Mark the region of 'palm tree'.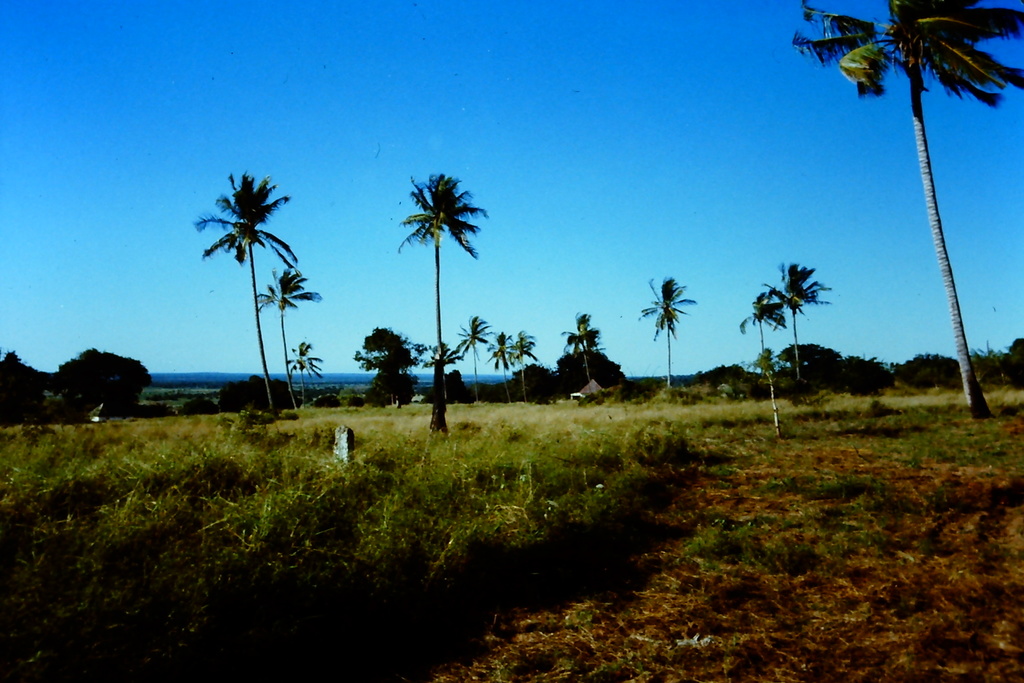
Region: <box>739,286,788,436</box>.
